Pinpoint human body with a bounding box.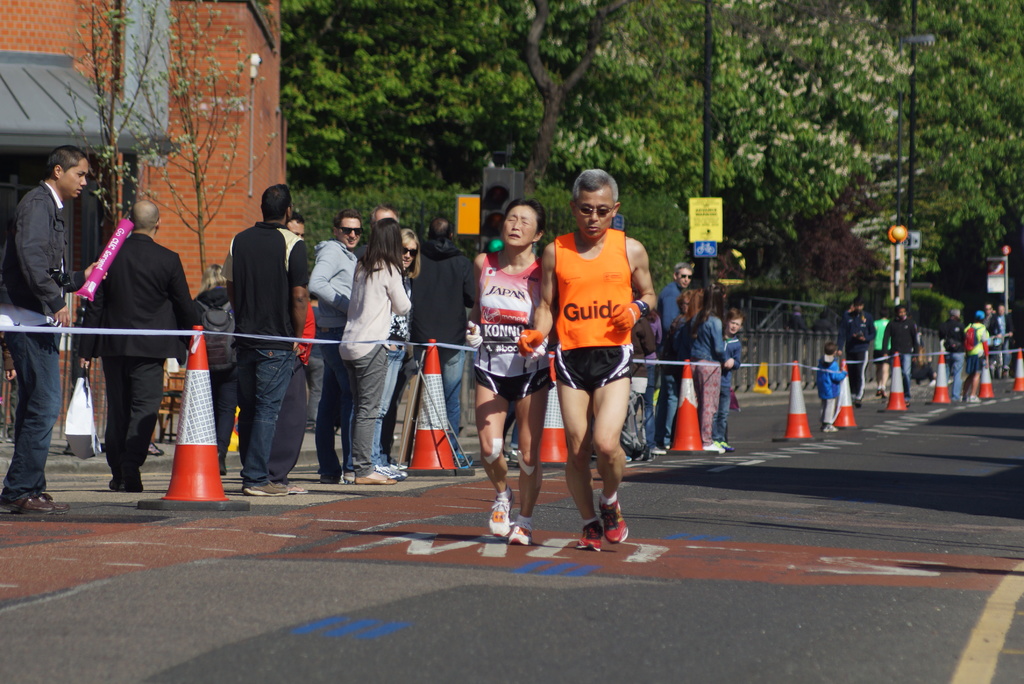
80 229 210 486.
